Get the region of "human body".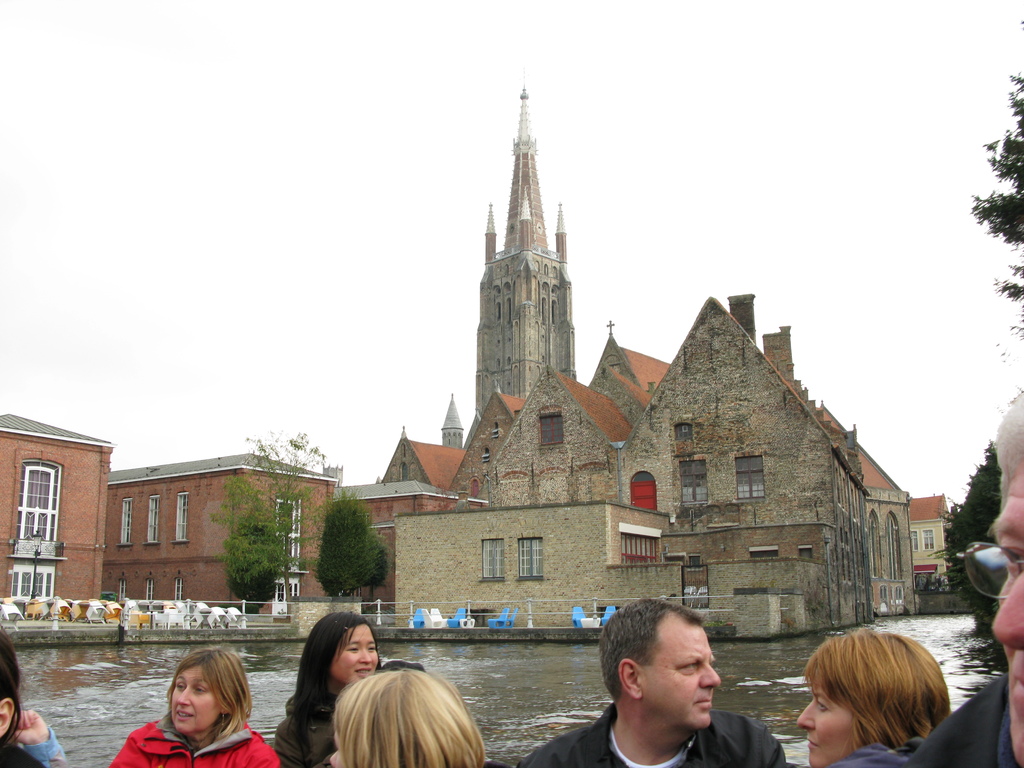
138,650,256,765.
